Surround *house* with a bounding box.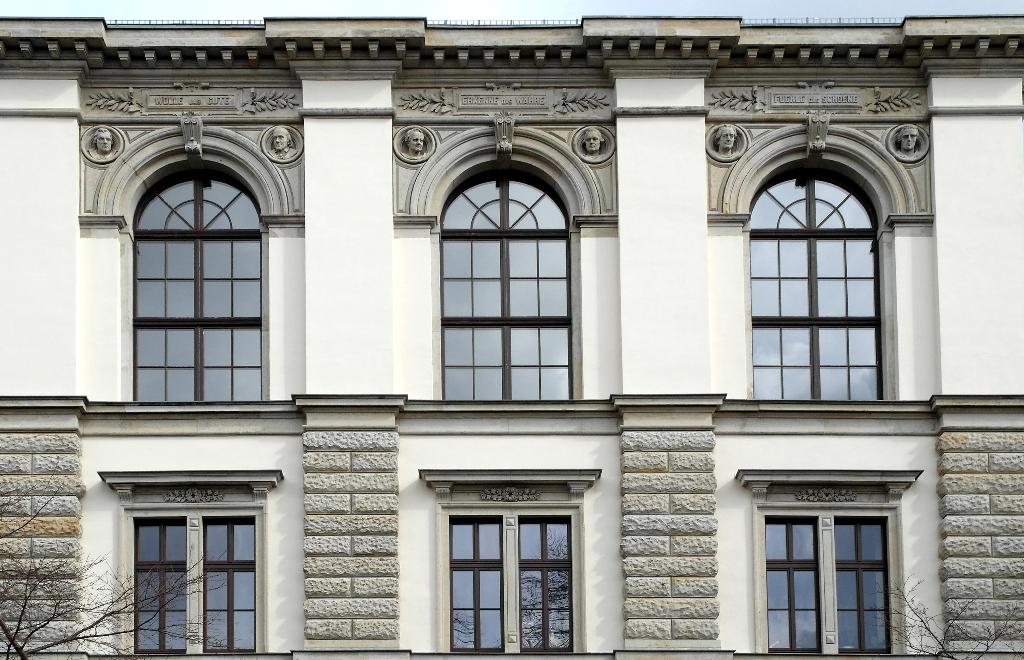
28,30,979,659.
